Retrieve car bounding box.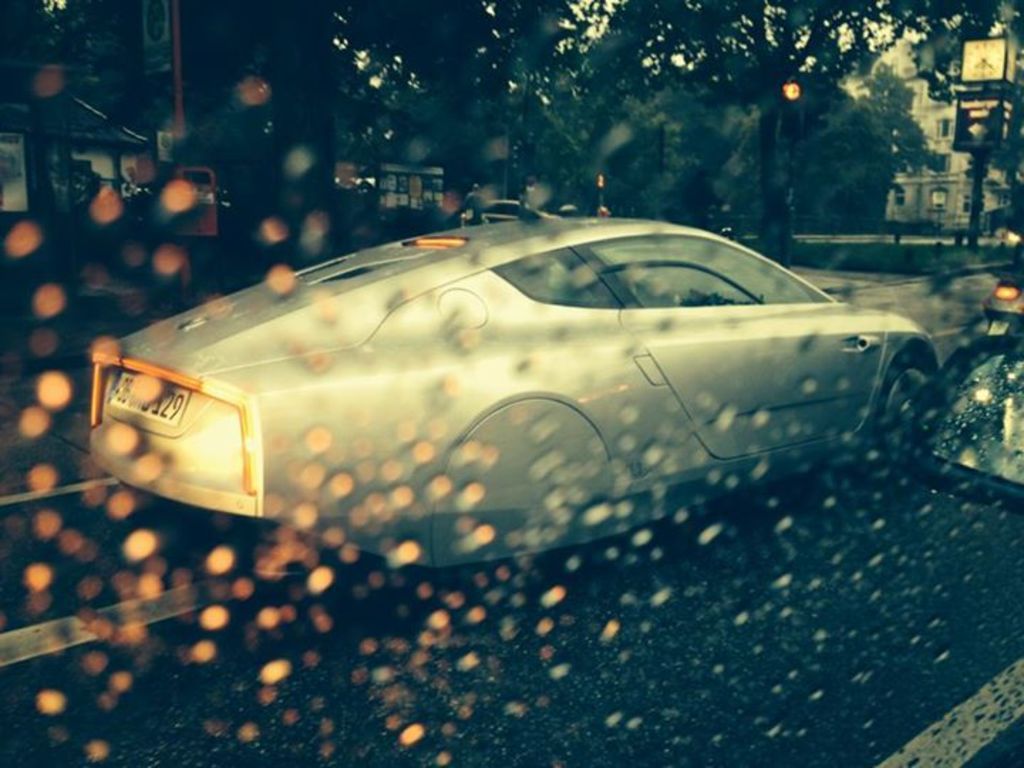
Bounding box: 73/198/951/565.
